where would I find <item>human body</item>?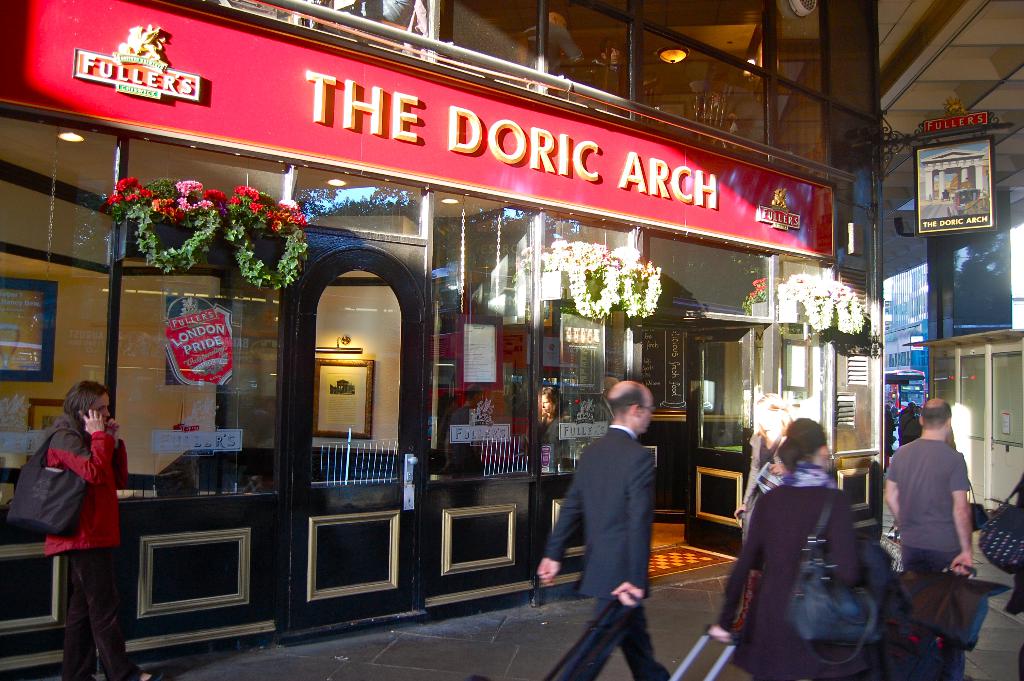
At (left=733, top=429, right=786, bottom=545).
